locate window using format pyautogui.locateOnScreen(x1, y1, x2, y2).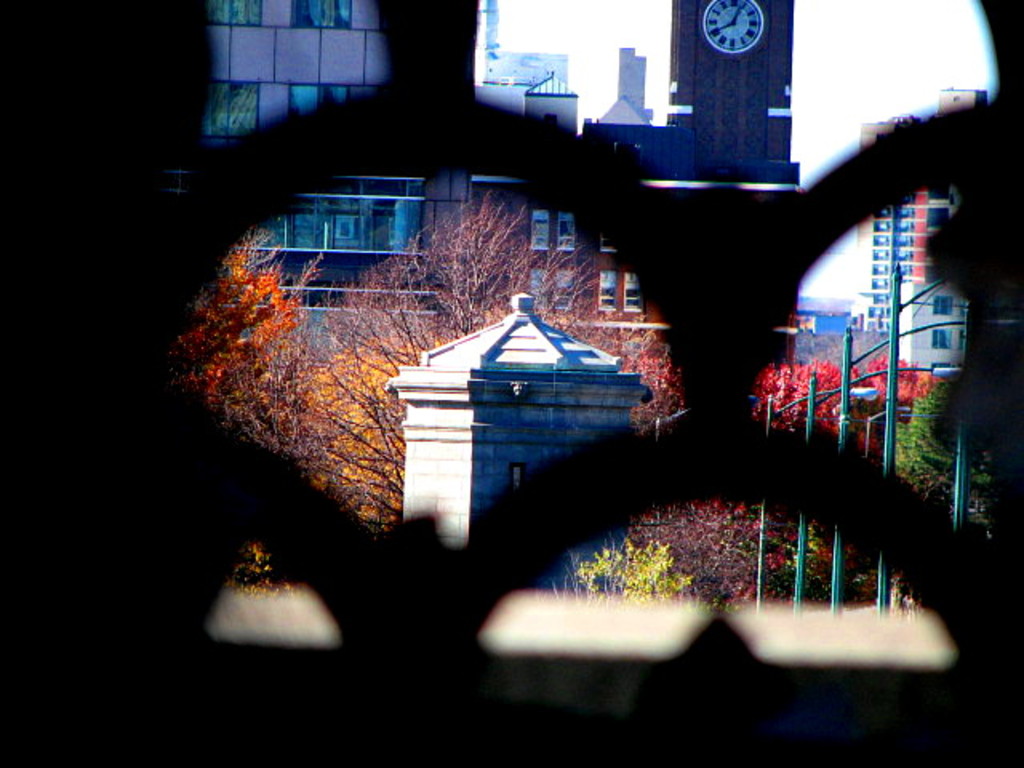
pyautogui.locateOnScreen(194, 0, 259, 27).
